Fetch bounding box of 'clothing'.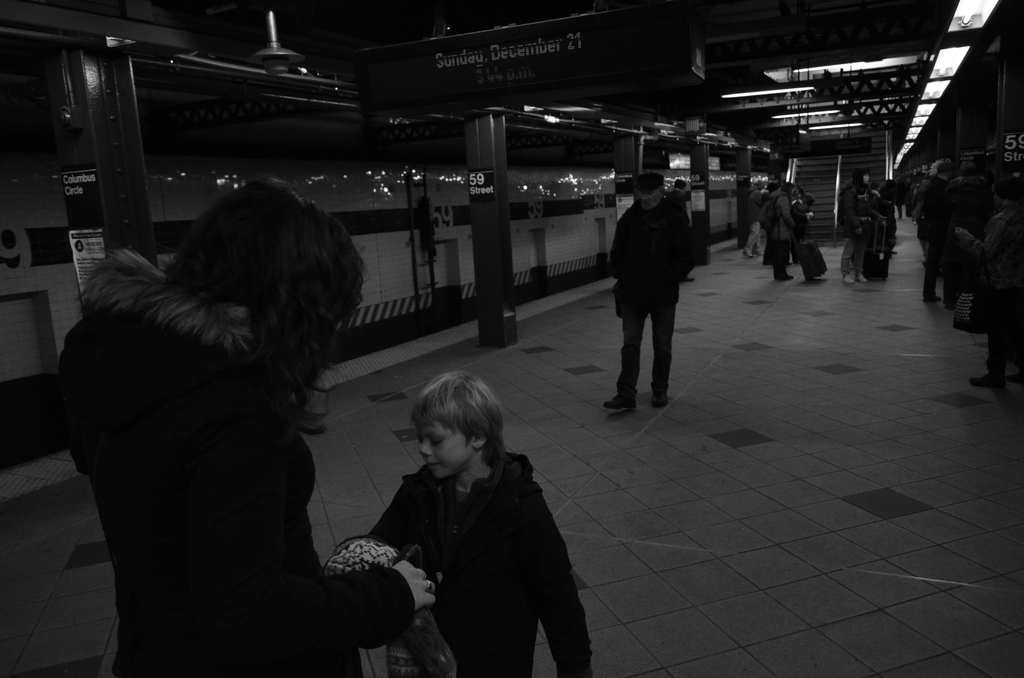
Bbox: l=44, t=264, r=437, b=677.
